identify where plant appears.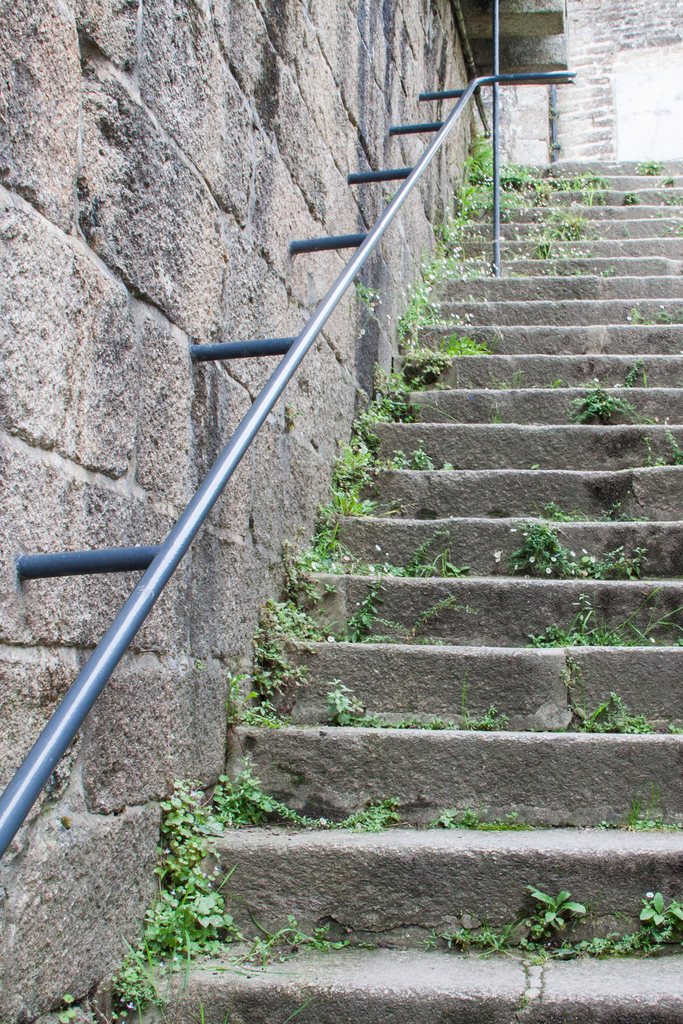
Appears at [564,385,643,423].
